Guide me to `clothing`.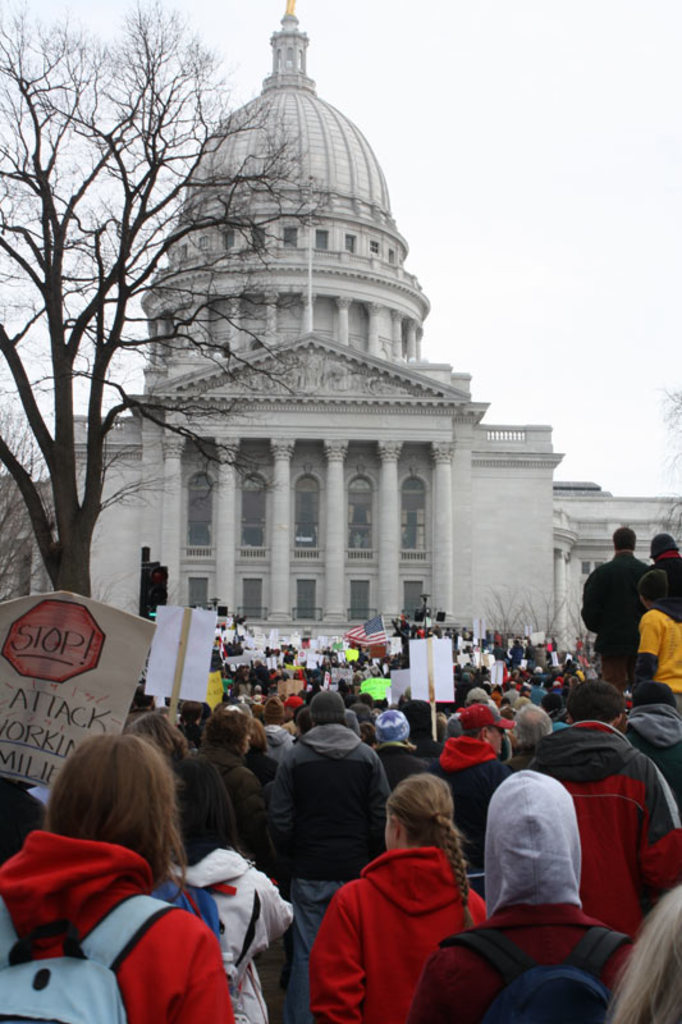
Guidance: [147,827,276,1023].
